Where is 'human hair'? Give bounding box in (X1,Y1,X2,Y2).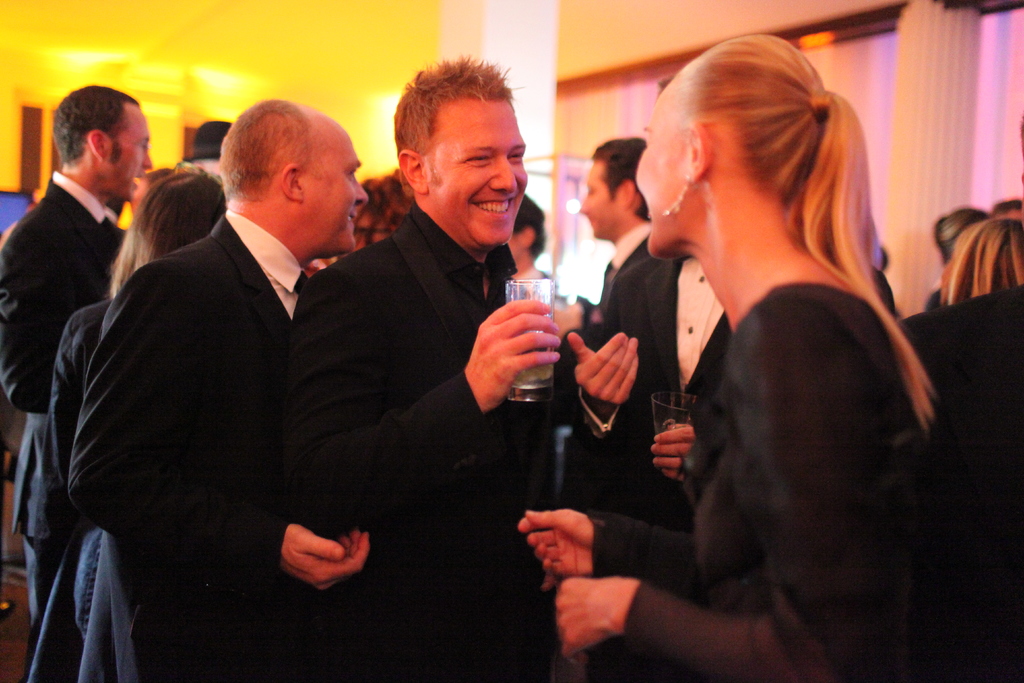
(588,133,652,224).
